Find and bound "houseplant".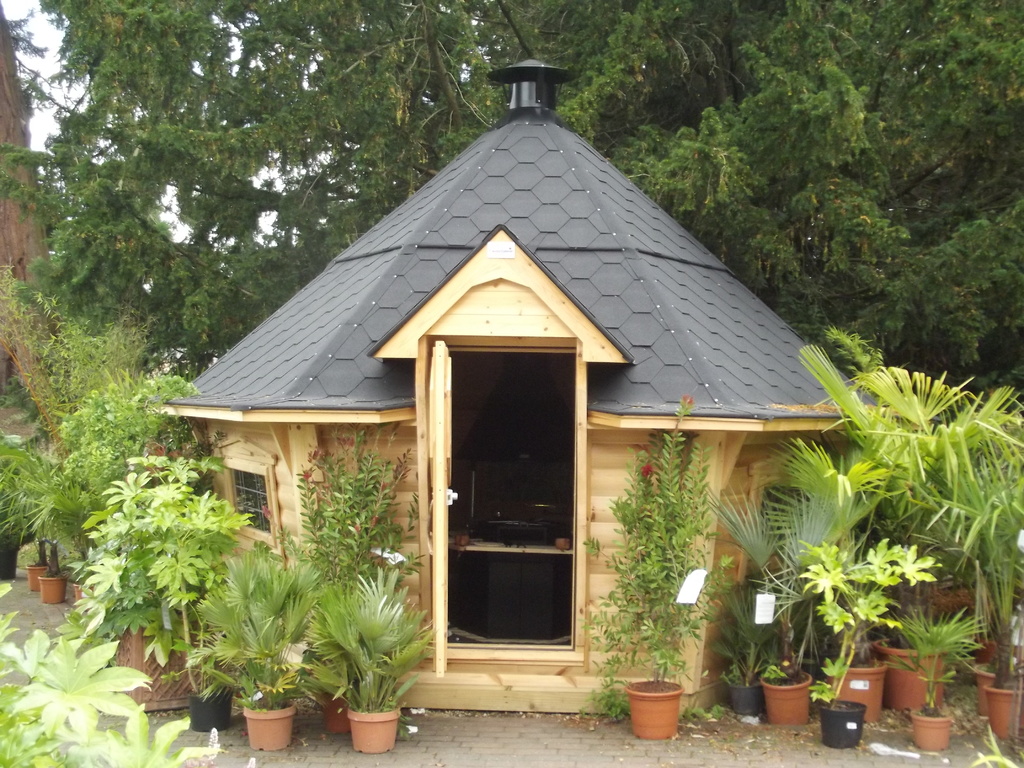
Bound: 308/578/440/765.
